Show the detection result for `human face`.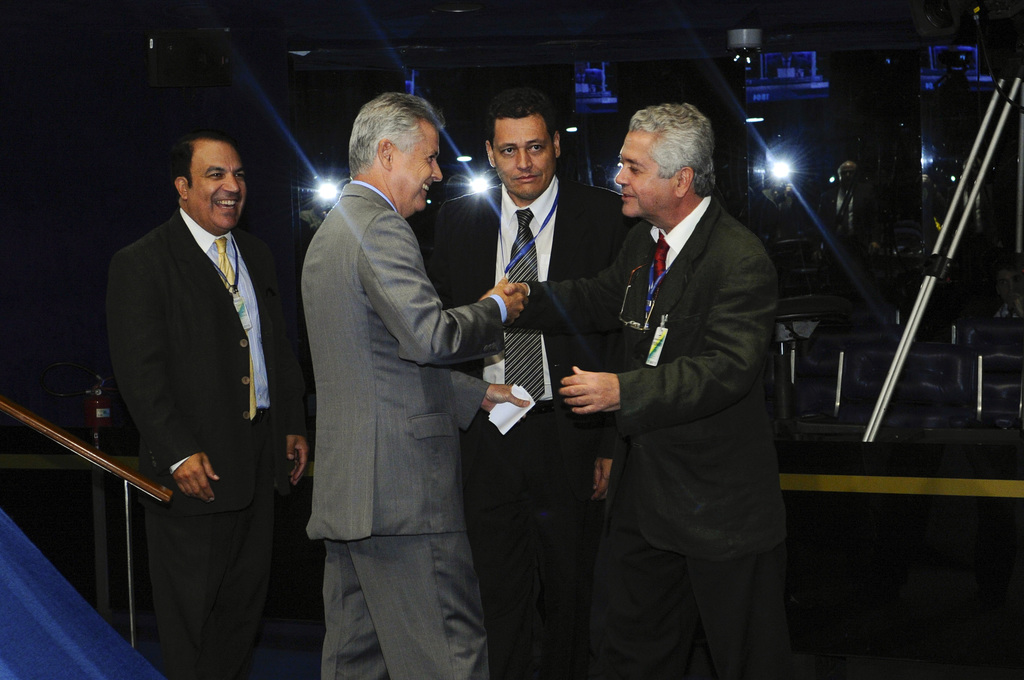
{"left": 189, "top": 136, "right": 245, "bottom": 231}.
